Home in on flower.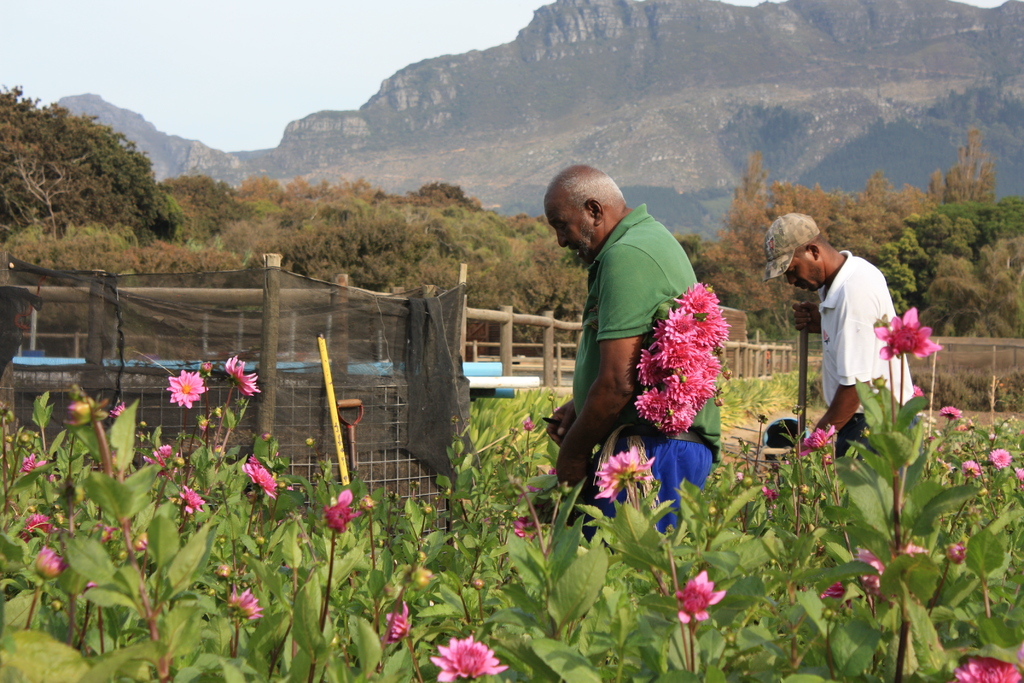
Homed in at [left=588, top=448, right=653, bottom=502].
